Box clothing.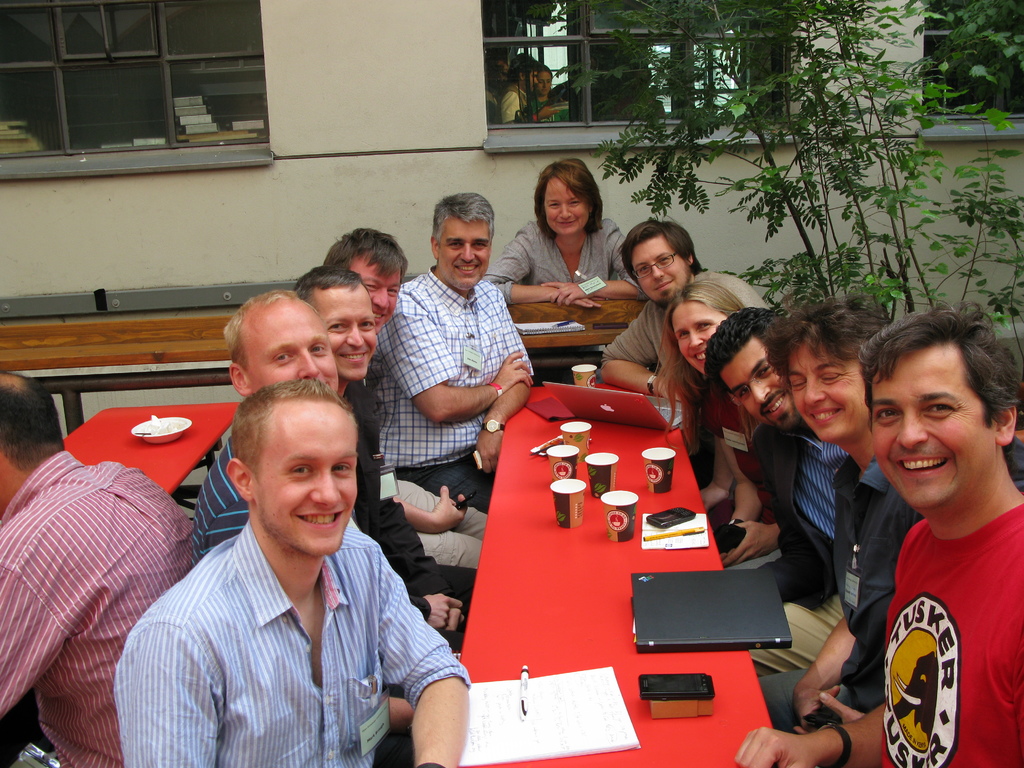
box=[112, 513, 468, 767].
